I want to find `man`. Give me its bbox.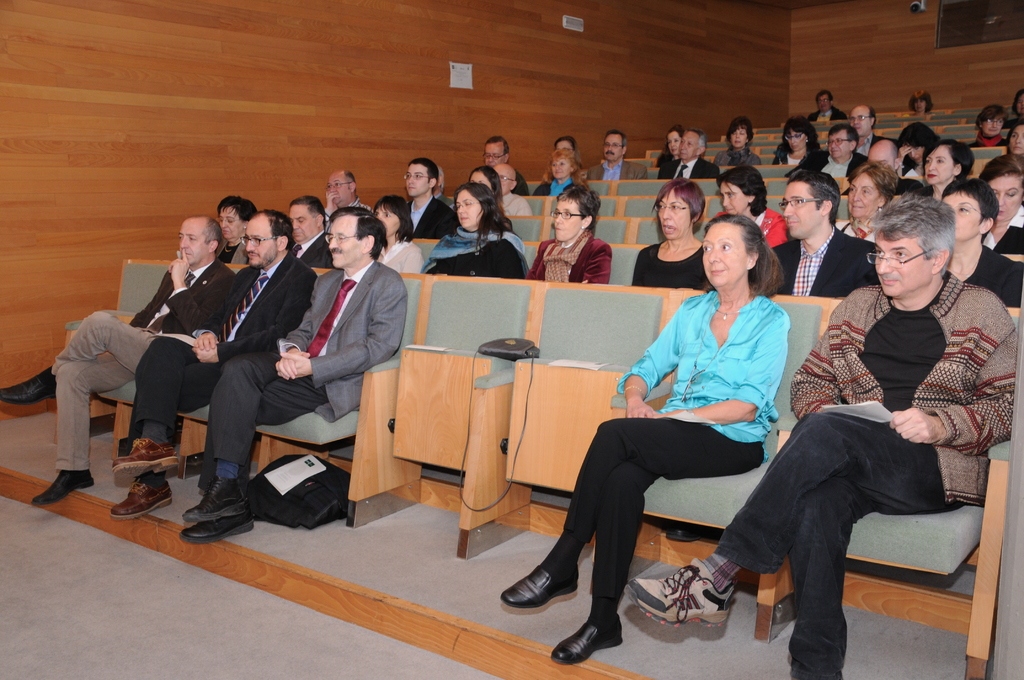
806/88/841/127.
